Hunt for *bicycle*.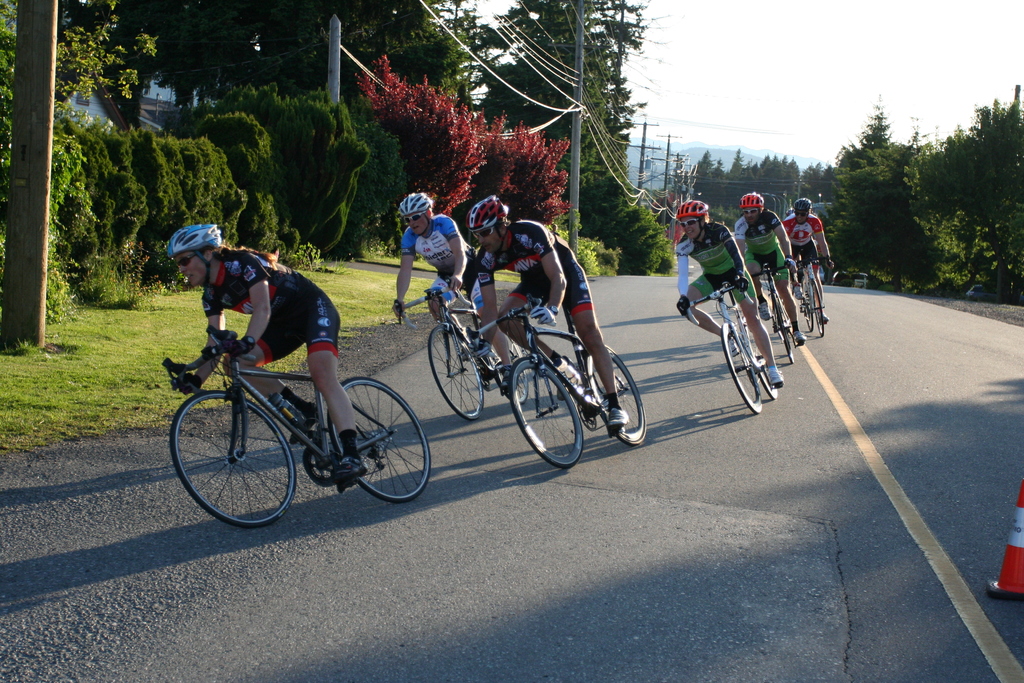
Hunted down at {"left": 162, "top": 317, "right": 432, "bottom": 522}.
